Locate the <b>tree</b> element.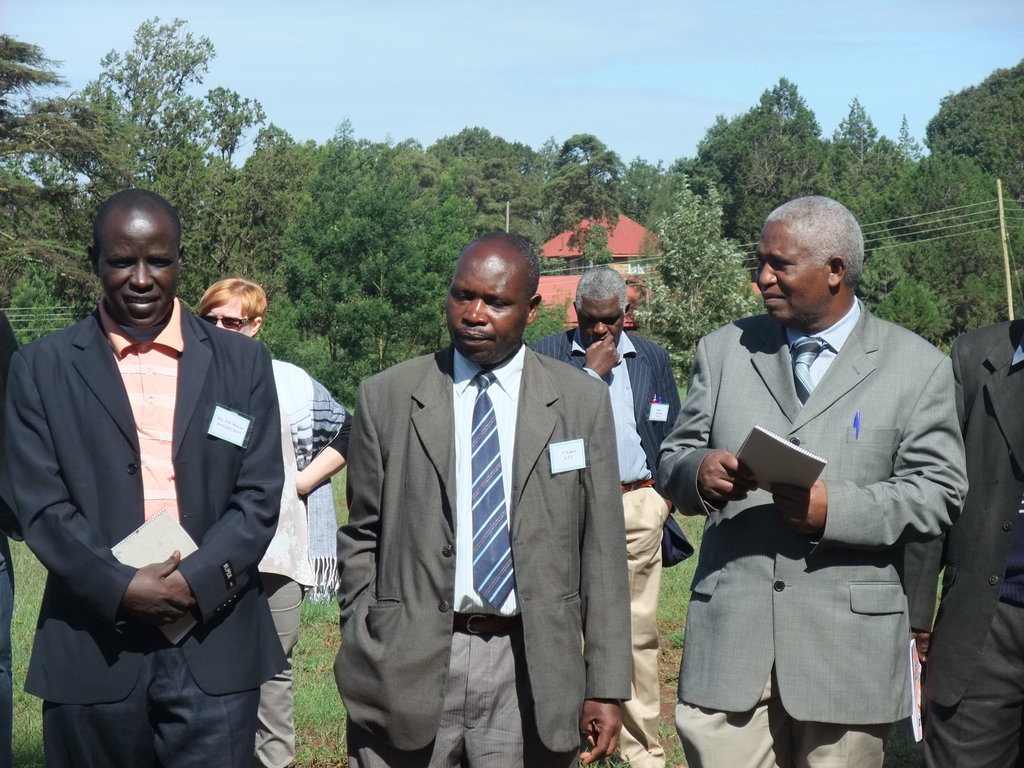
Element bbox: (701,78,831,254).
